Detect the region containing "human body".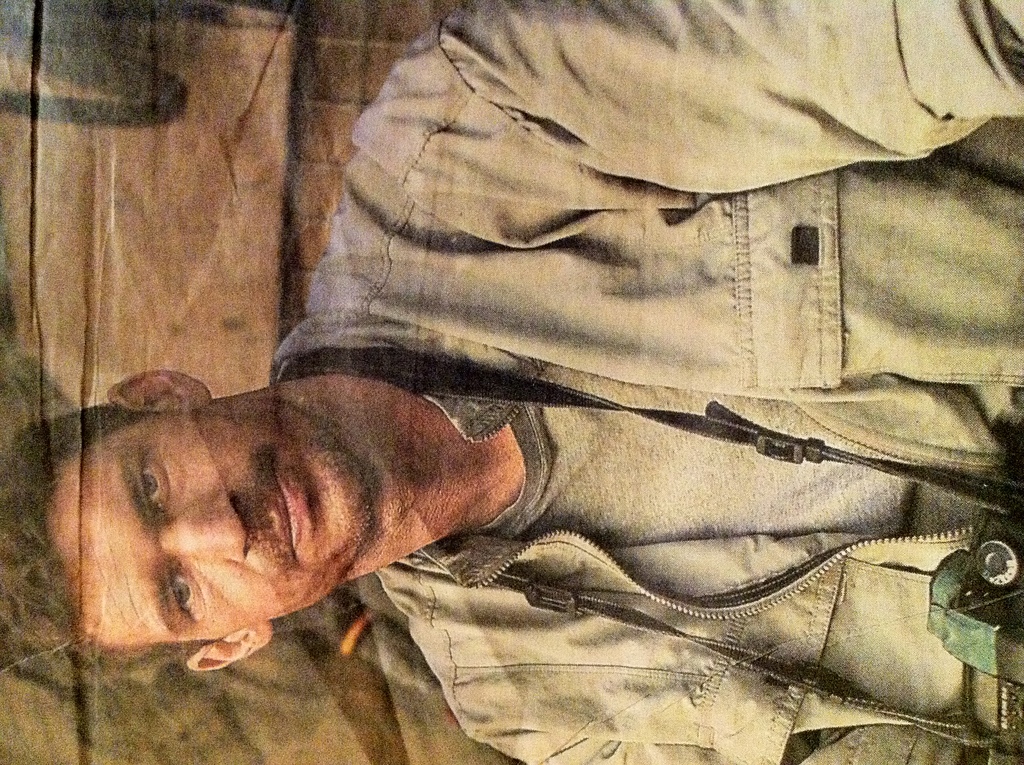
BBox(0, 0, 1023, 764).
